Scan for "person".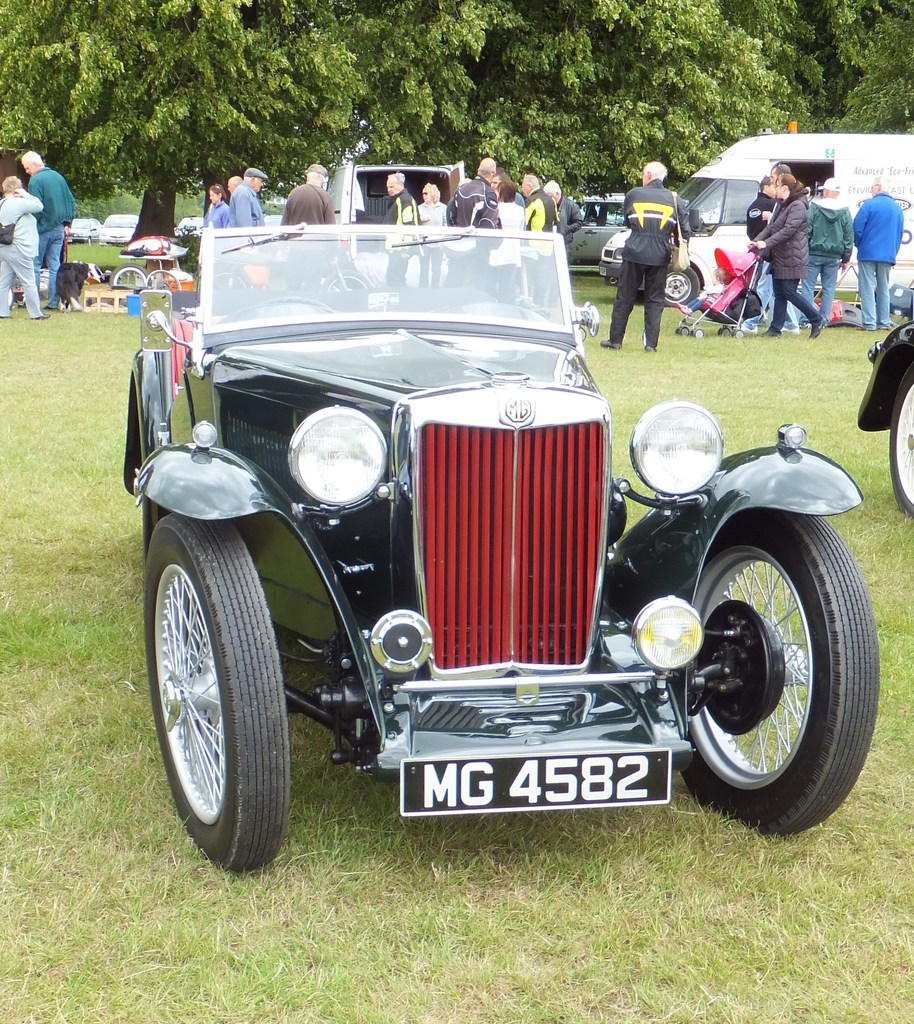
Scan result: <bbox>20, 150, 78, 311</bbox>.
